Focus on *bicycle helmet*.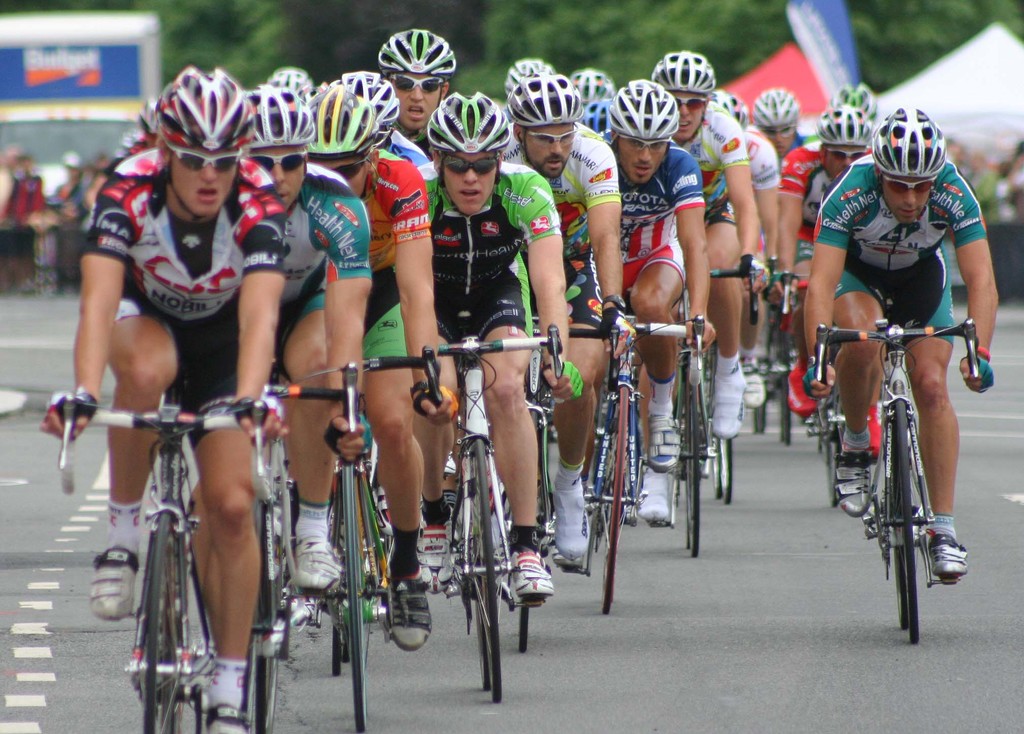
Focused at BBox(307, 80, 375, 157).
